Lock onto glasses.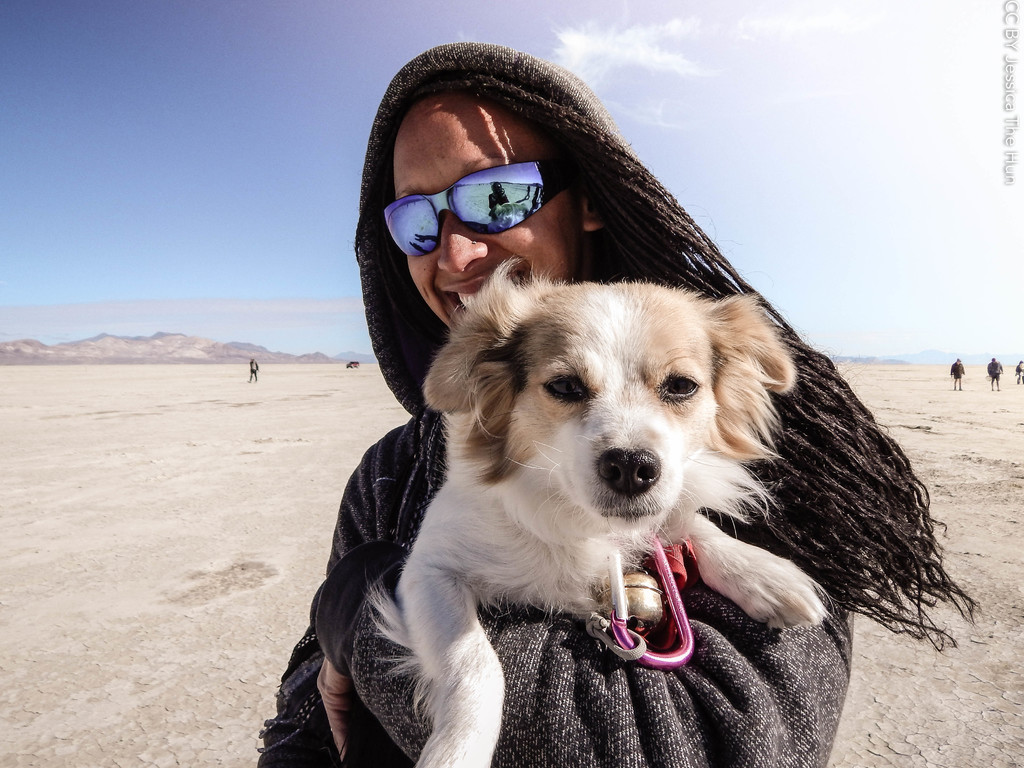
Locked: (left=394, top=159, right=561, bottom=248).
